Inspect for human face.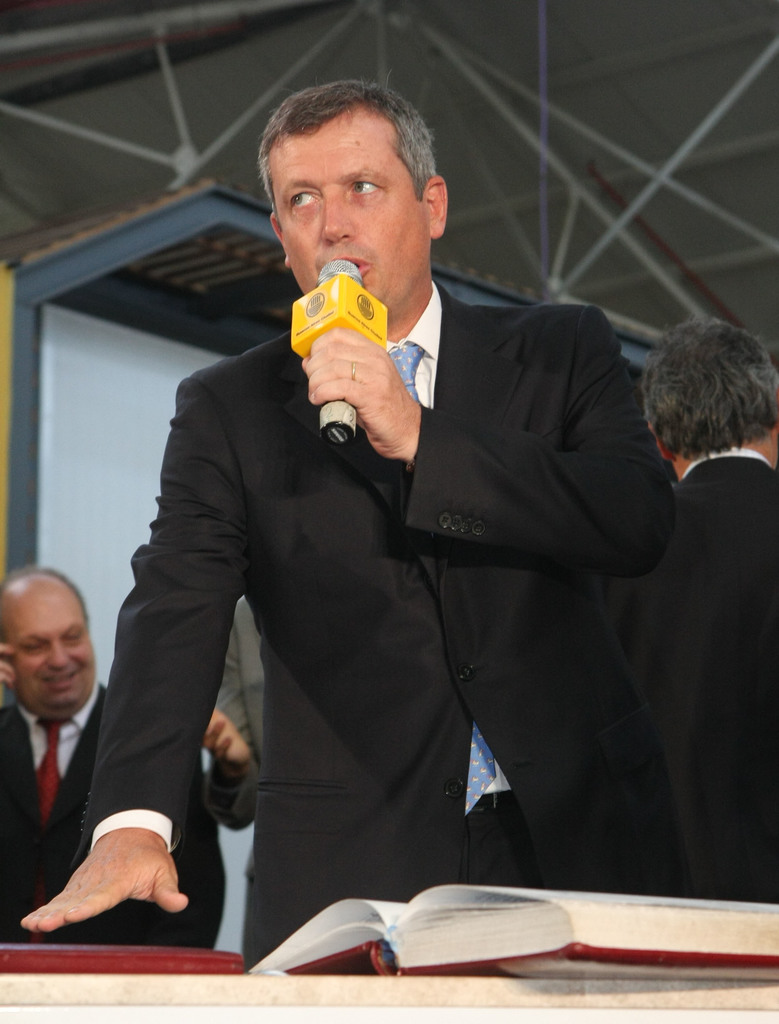
Inspection: region(3, 588, 95, 714).
